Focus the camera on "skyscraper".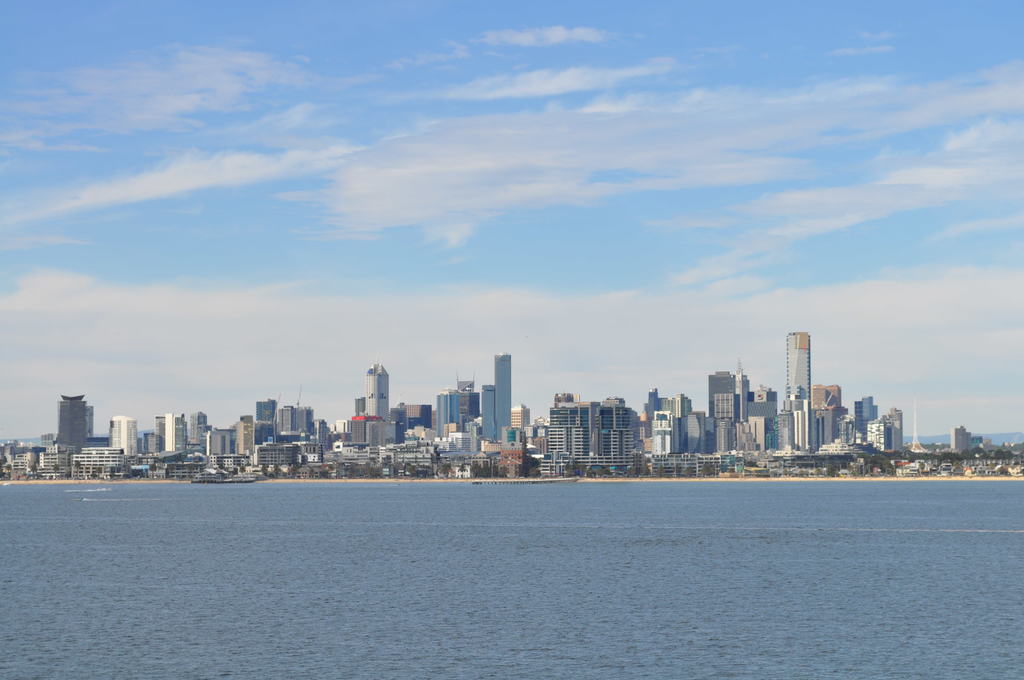
Focus region: 709:367:738:422.
